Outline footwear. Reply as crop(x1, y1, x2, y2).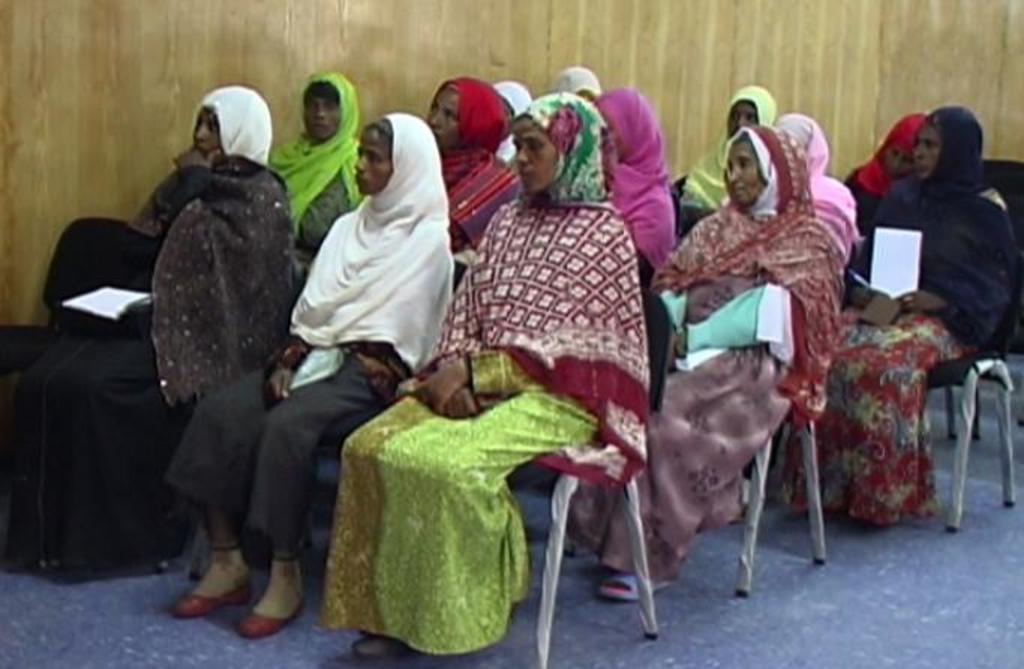
crop(172, 580, 244, 620).
